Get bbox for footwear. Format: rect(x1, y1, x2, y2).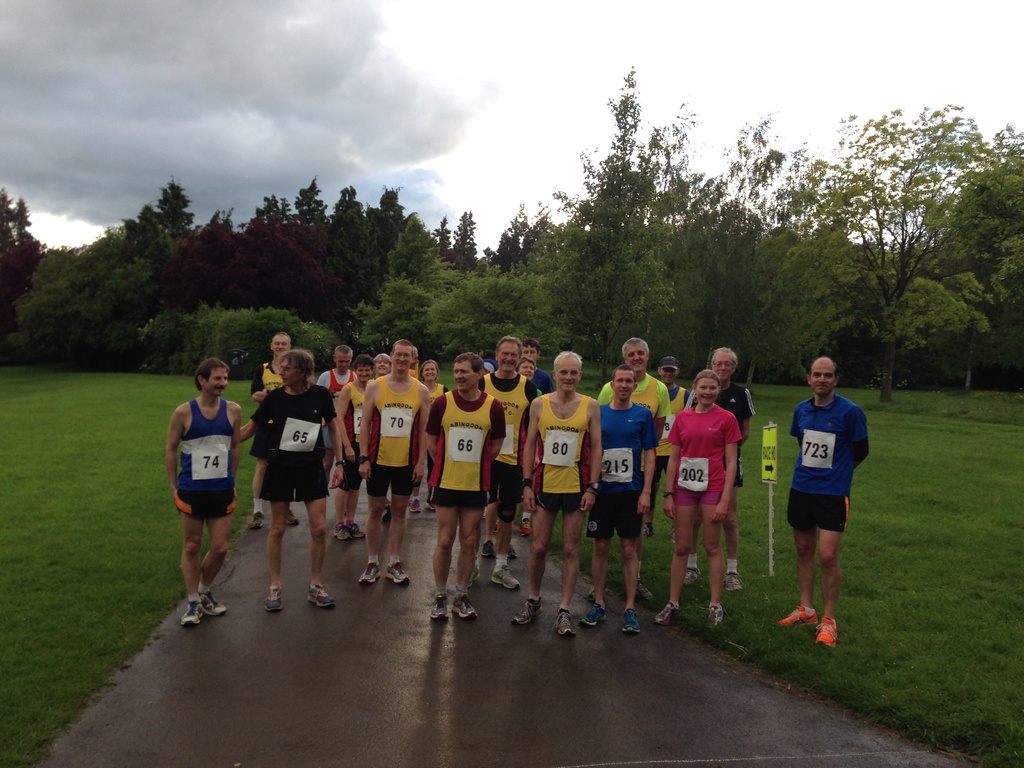
rect(554, 604, 577, 636).
